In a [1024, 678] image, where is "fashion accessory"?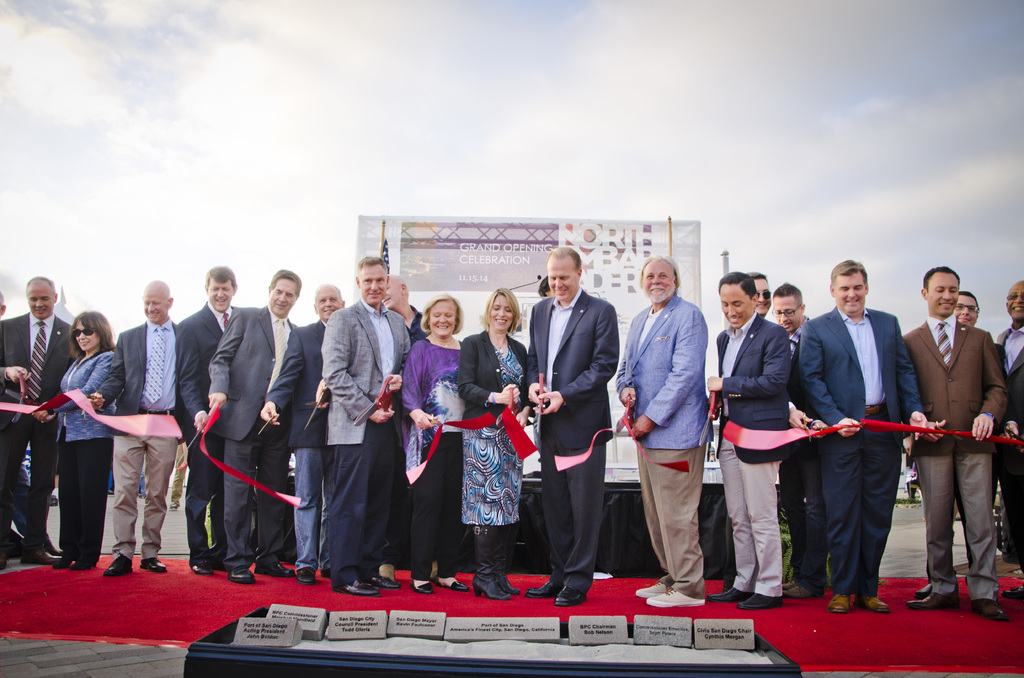
<region>321, 566, 330, 578</region>.
